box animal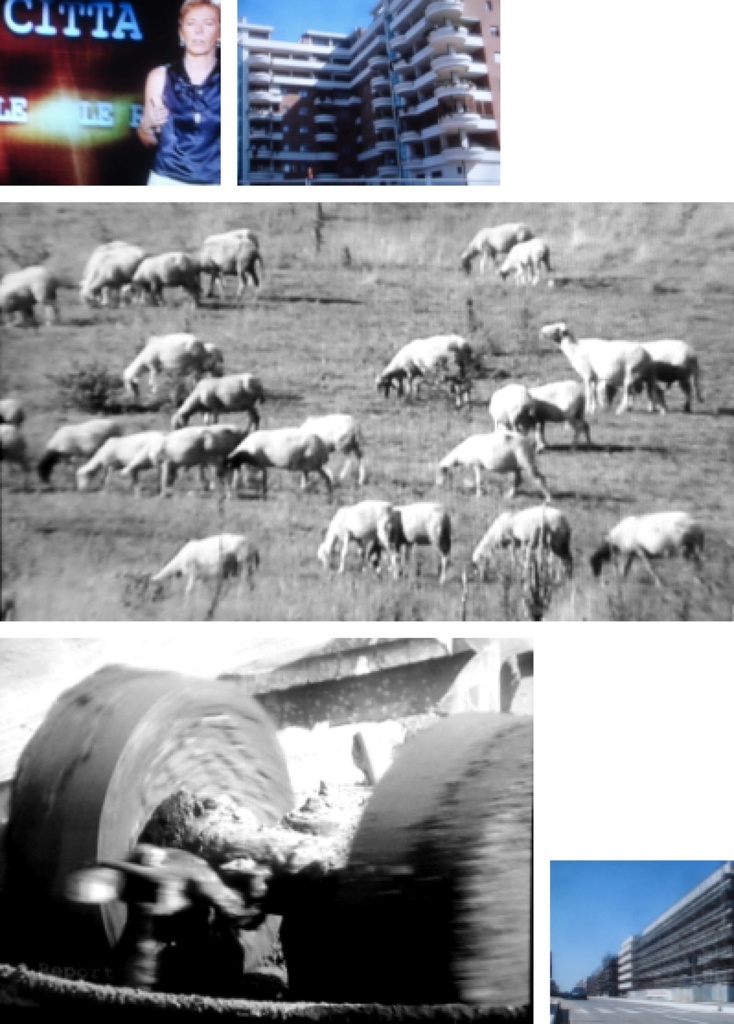
box=[463, 223, 528, 275]
